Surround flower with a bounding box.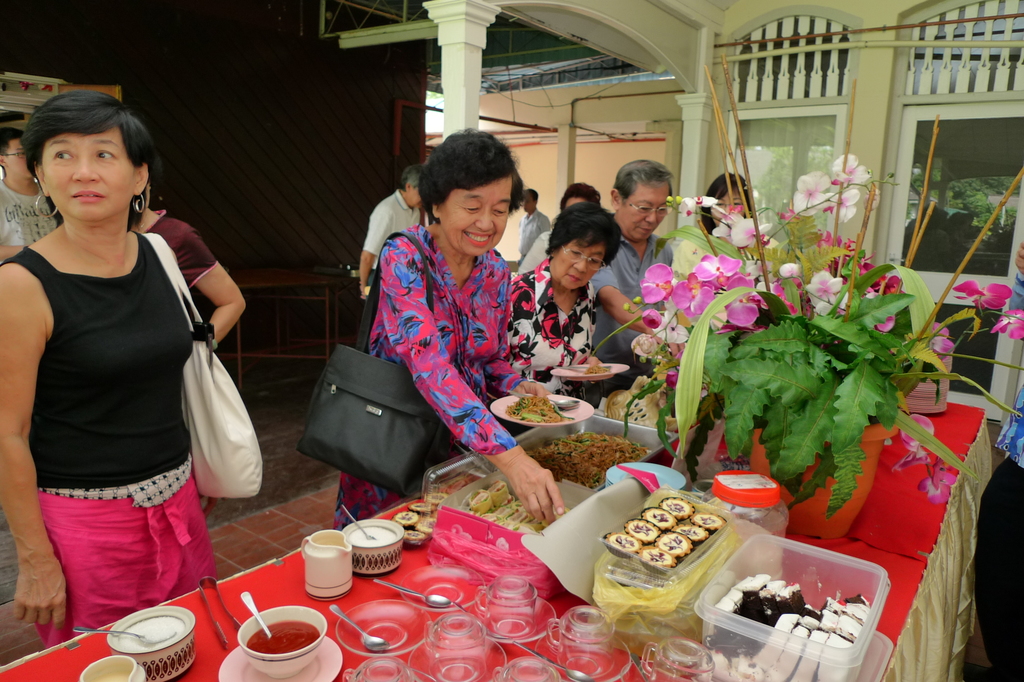
Rect(728, 212, 770, 247).
